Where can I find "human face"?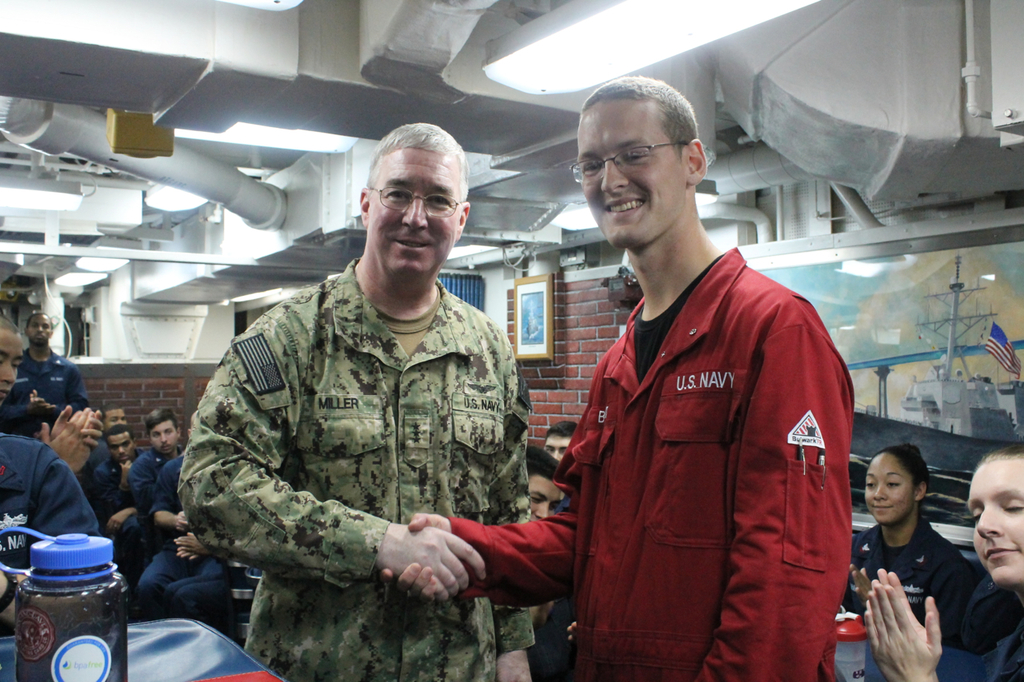
You can find it at x1=0 y1=331 x2=24 y2=405.
